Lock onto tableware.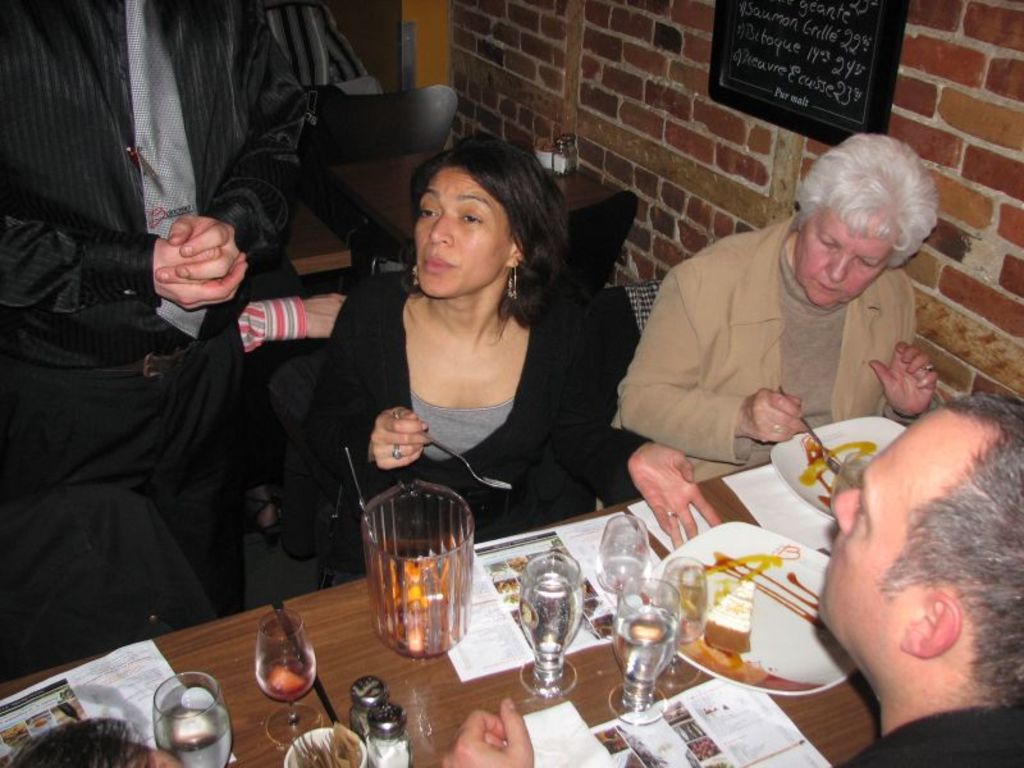
Locked: [776, 383, 852, 481].
